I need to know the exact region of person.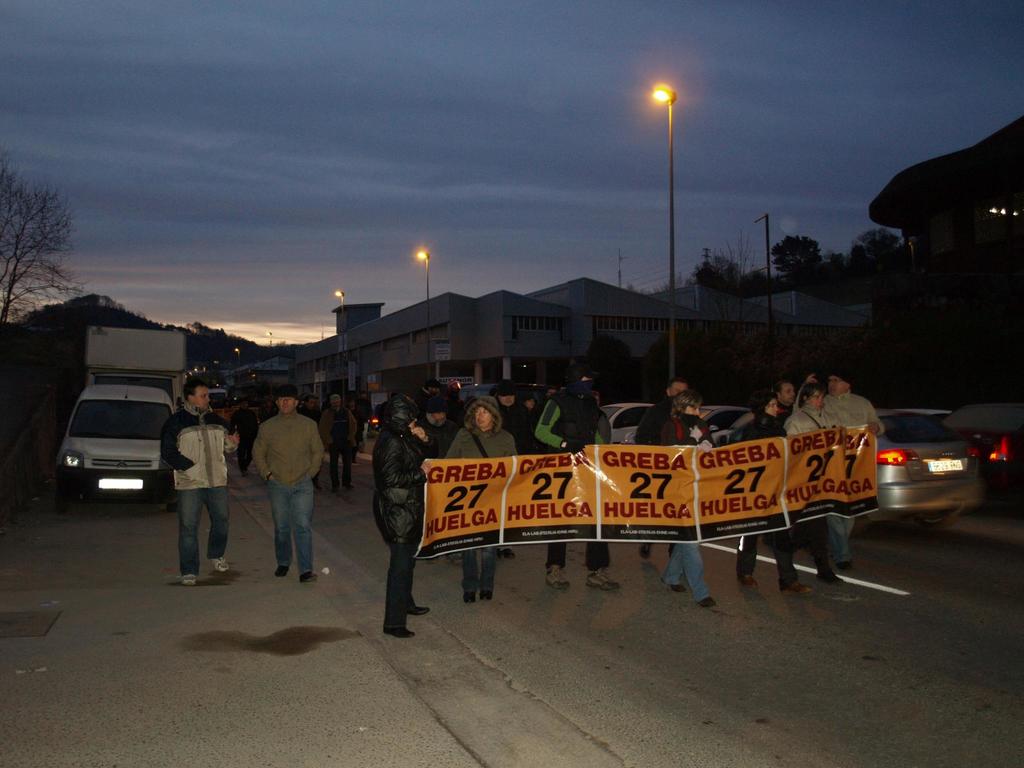
Region: {"left": 595, "top": 388, "right": 604, "bottom": 410}.
